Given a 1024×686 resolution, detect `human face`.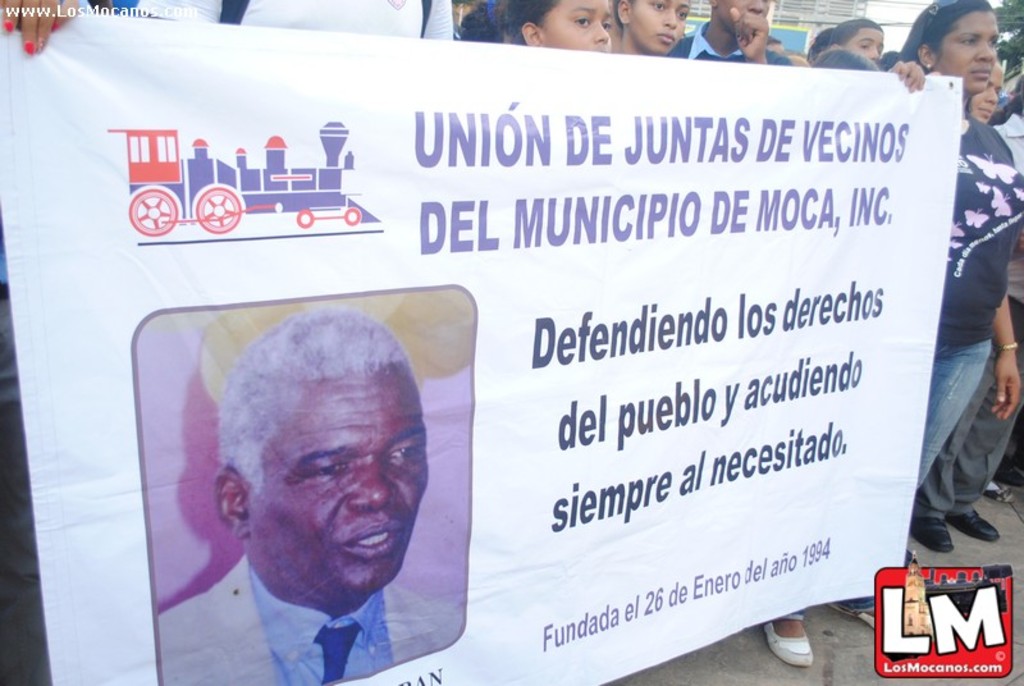
box=[539, 0, 613, 52].
